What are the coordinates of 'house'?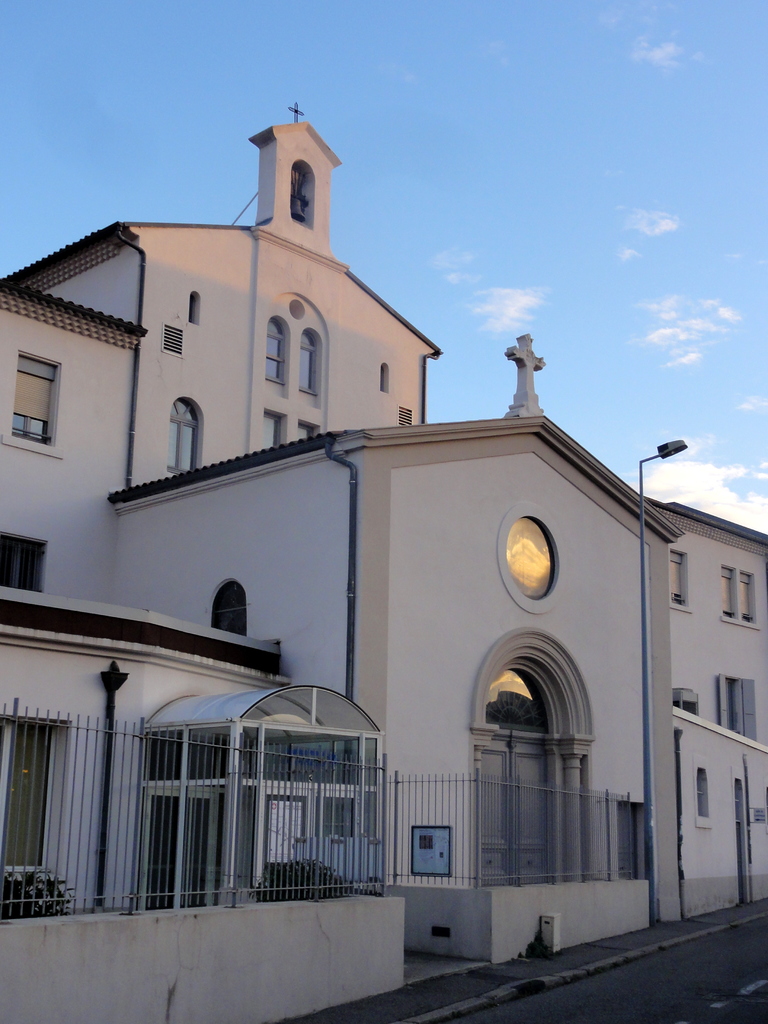
[left=0, top=102, right=767, bottom=1023].
